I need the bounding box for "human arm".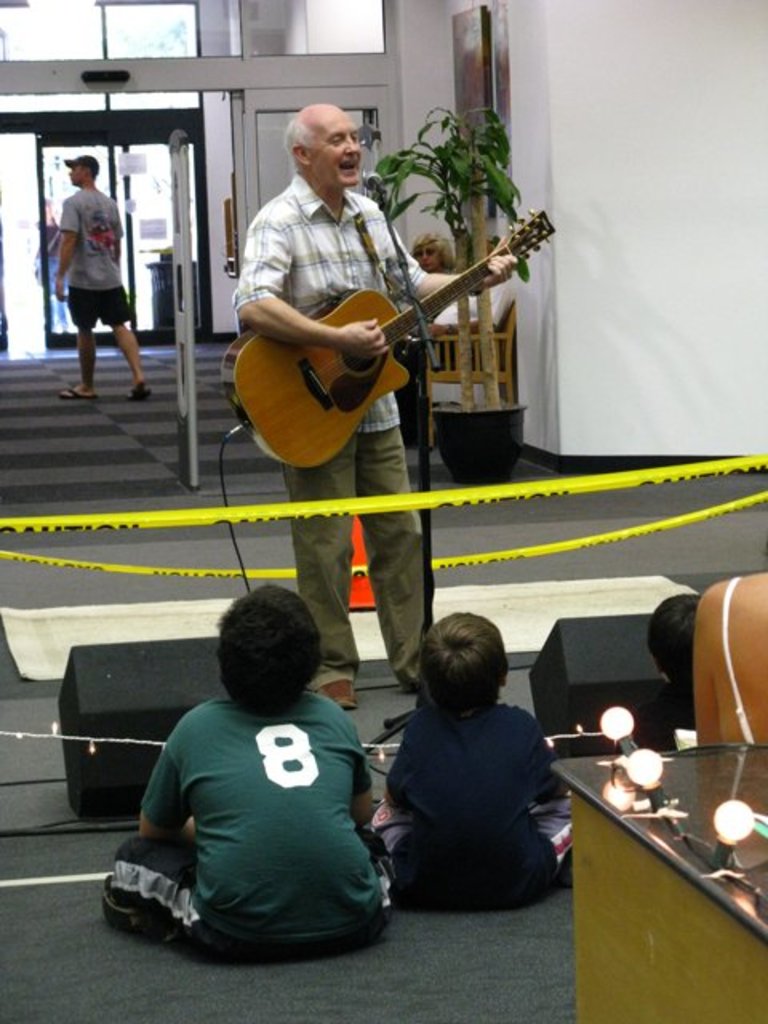
Here it is: l=384, t=720, r=413, b=811.
